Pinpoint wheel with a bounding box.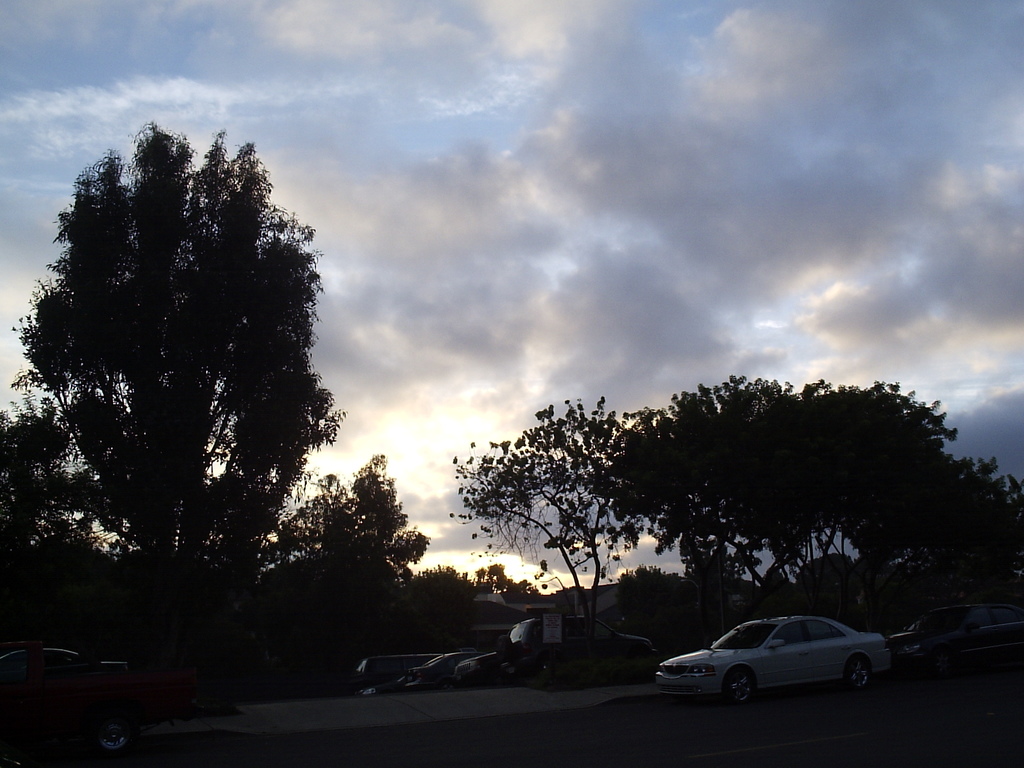
region(99, 720, 124, 746).
